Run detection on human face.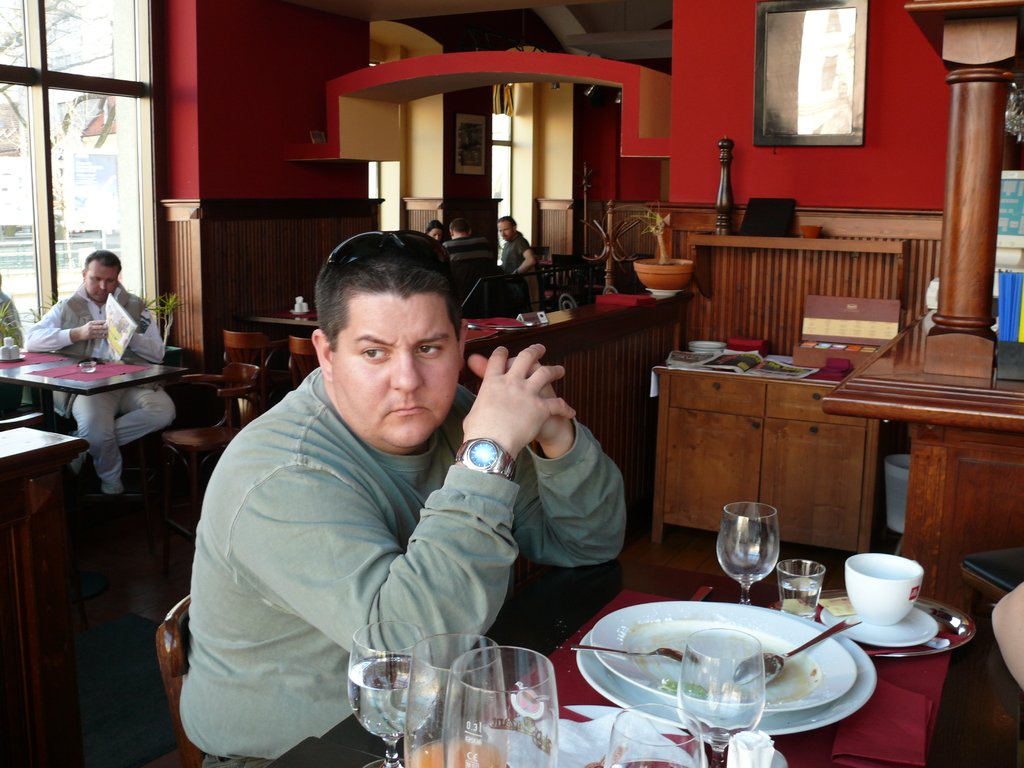
Result: (332,291,464,449).
